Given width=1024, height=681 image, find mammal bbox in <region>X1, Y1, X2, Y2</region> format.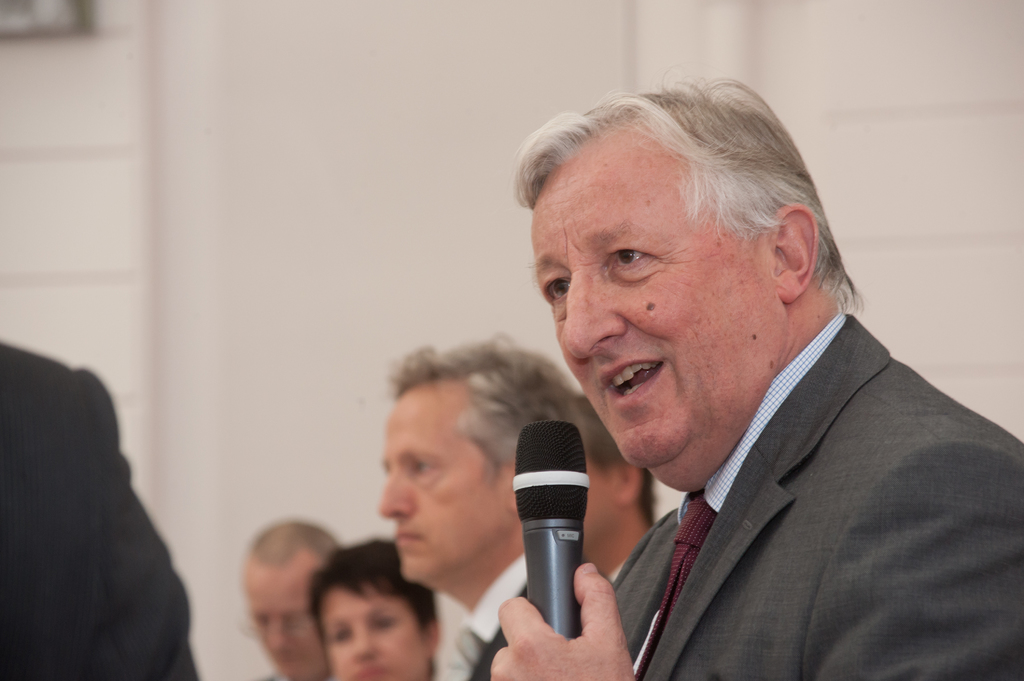
<region>404, 90, 1014, 679</region>.
